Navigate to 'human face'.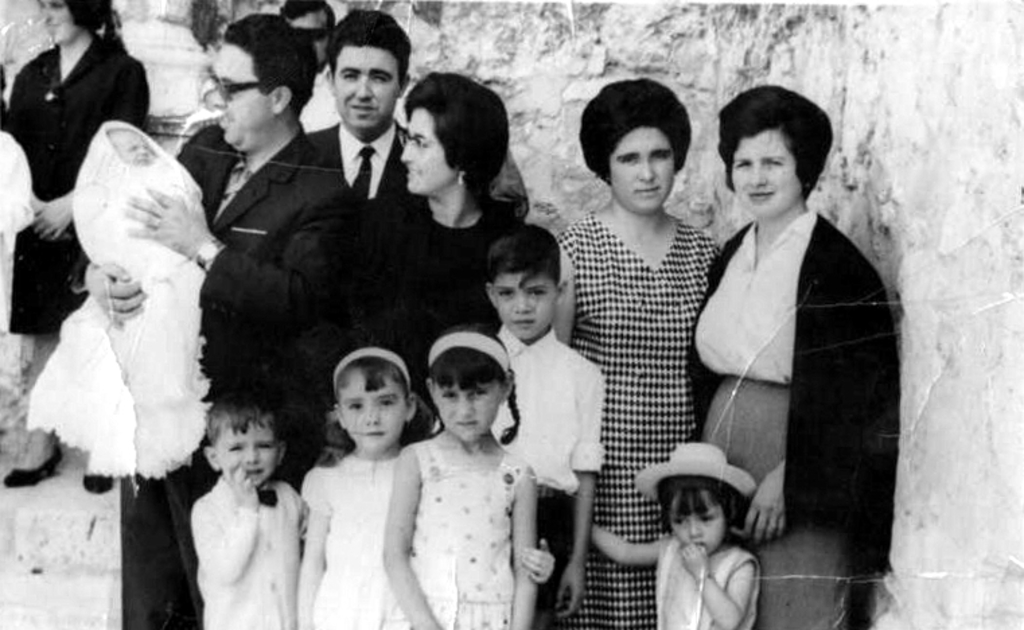
Navigation target: l=330, t=43, r=402, b=135.
